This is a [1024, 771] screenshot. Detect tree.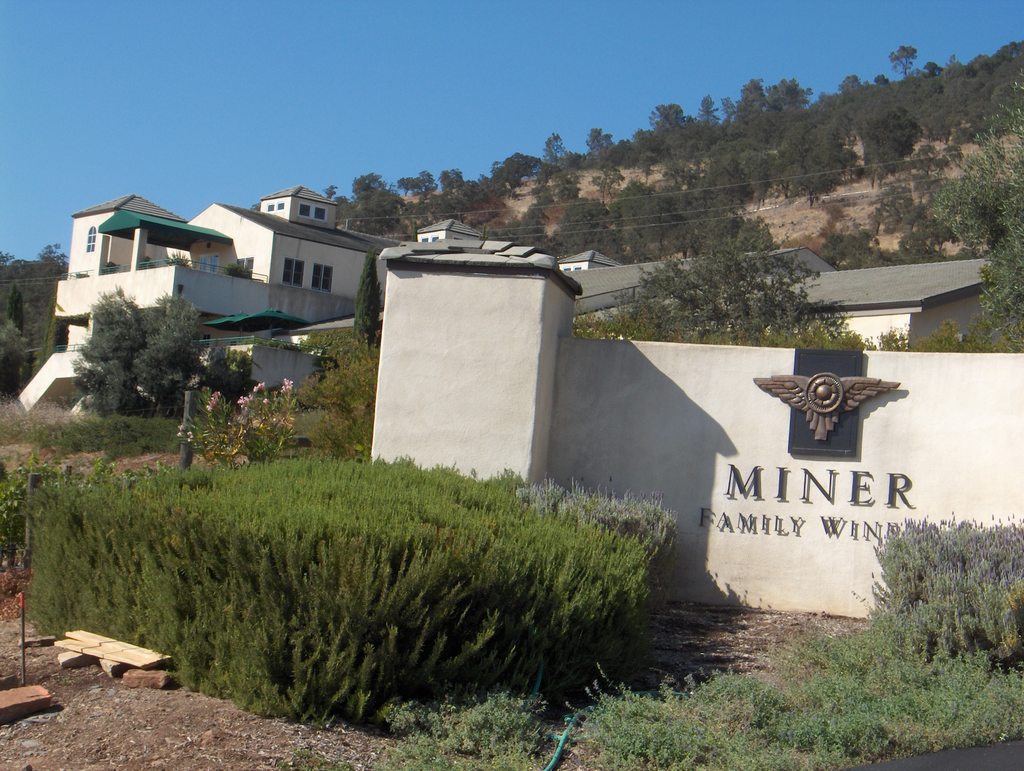
BBox(353, 252, 383, 347).
